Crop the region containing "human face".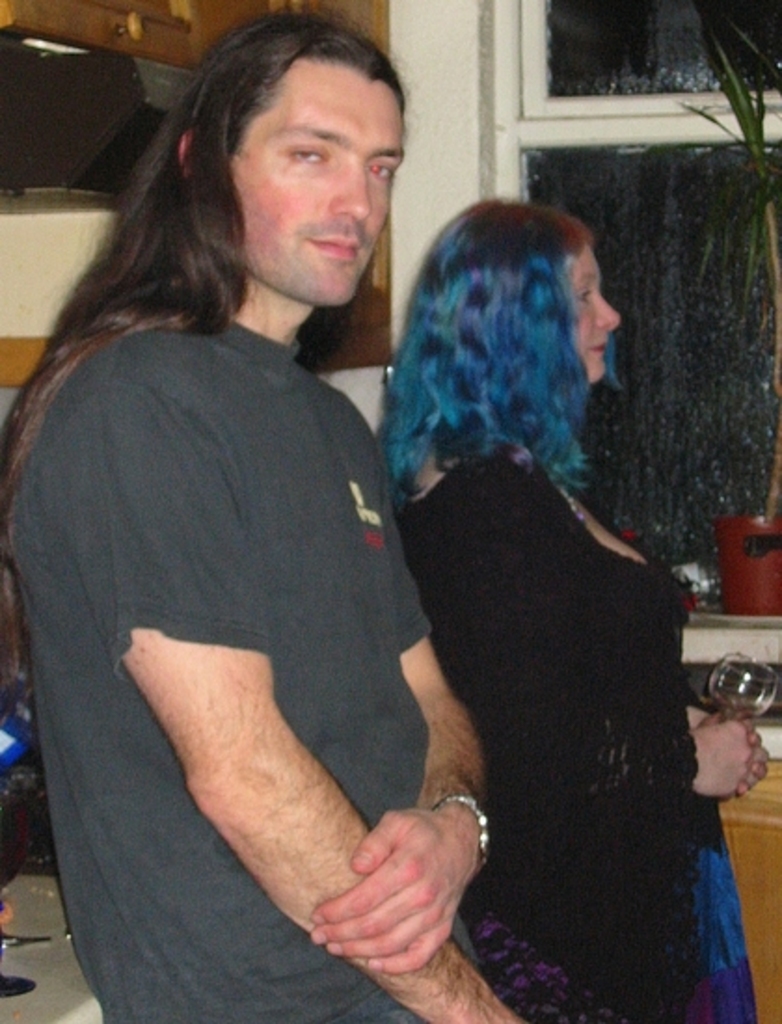
Crop region: crop(570, 242, 627, 380).
